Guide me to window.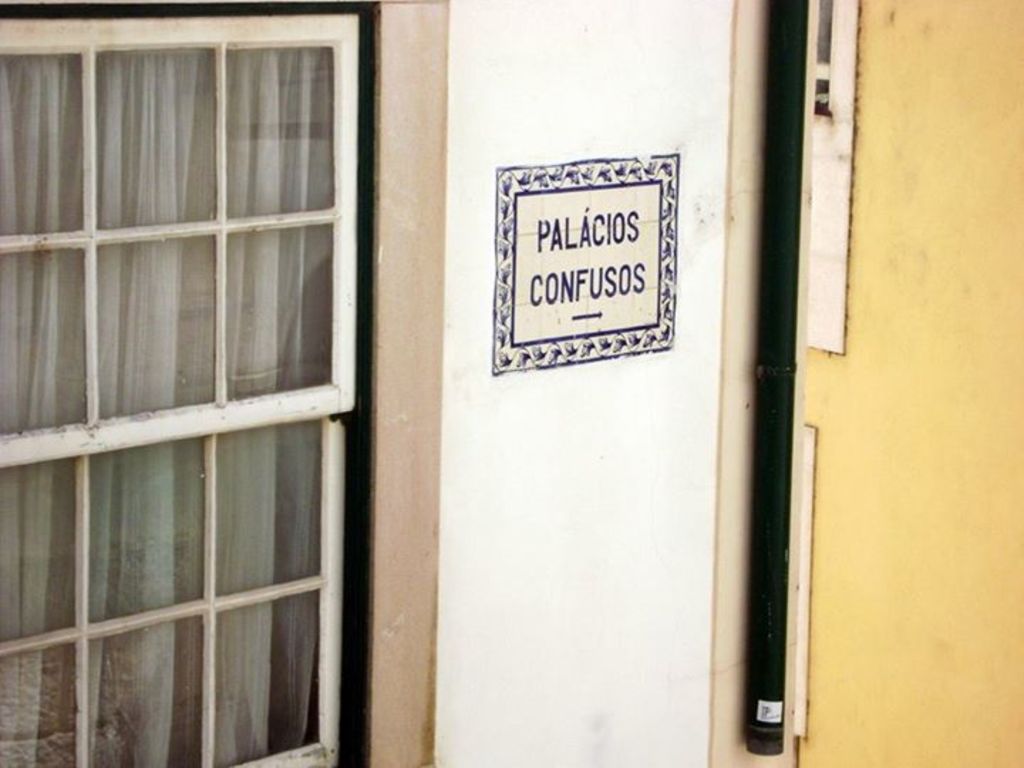
Guidance: [0, 0, 402, 767].
